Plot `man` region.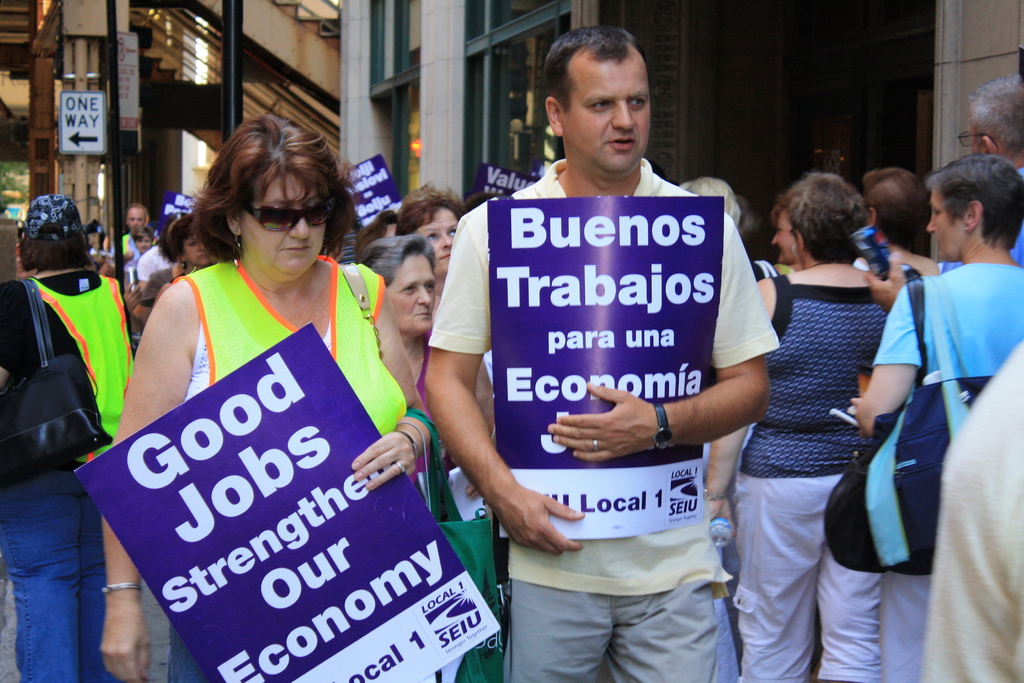
Plotted at select_region(883, 71, 1023, 265).
